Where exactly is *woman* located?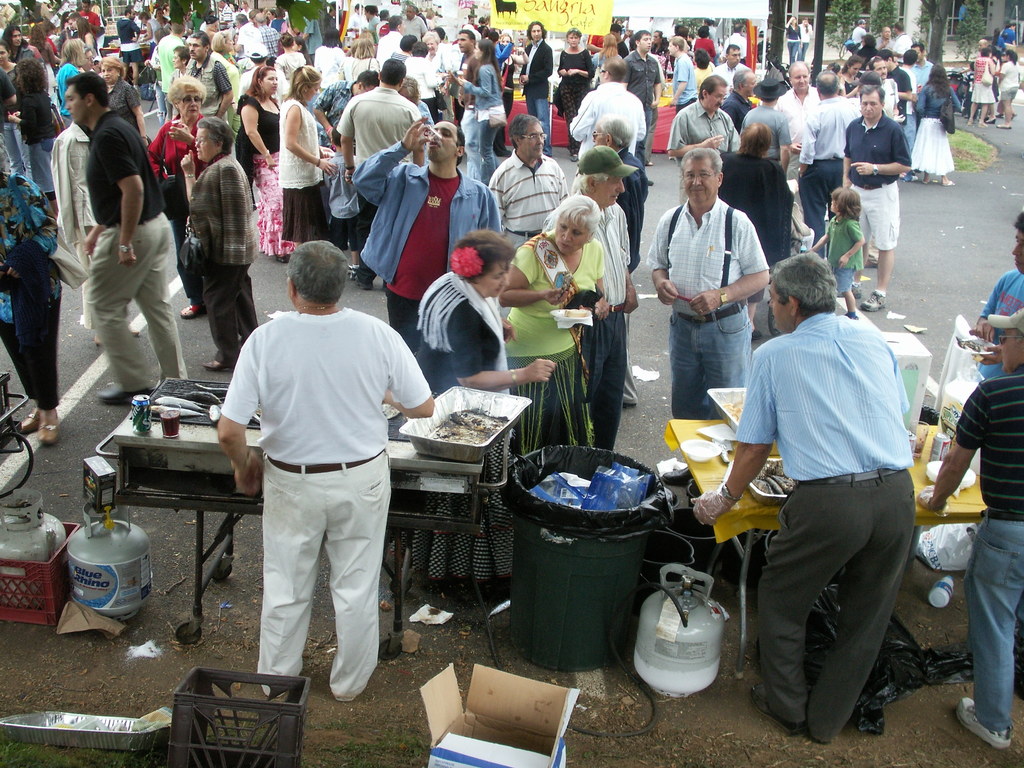
Its bounding box is [x1=0, y1=38, x2=20, y2=175].
